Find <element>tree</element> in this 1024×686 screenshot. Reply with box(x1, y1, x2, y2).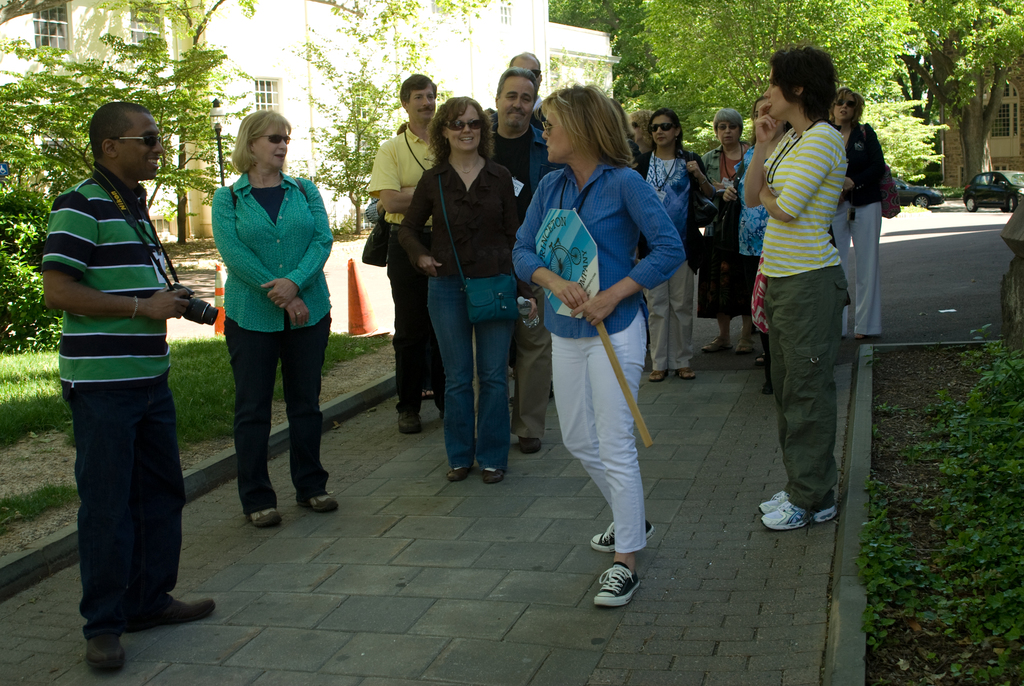
box(0, 0, 257, 349).
